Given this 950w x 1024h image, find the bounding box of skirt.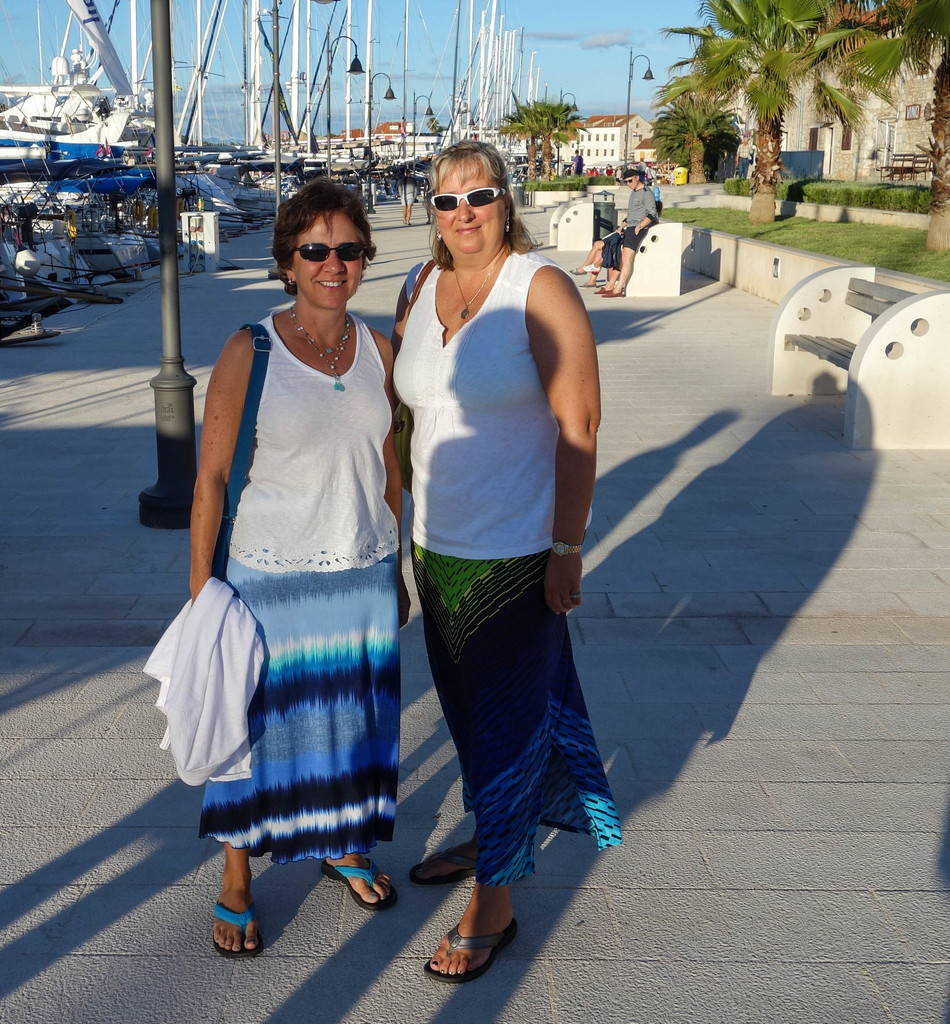
[413, 547, 623, 890].
